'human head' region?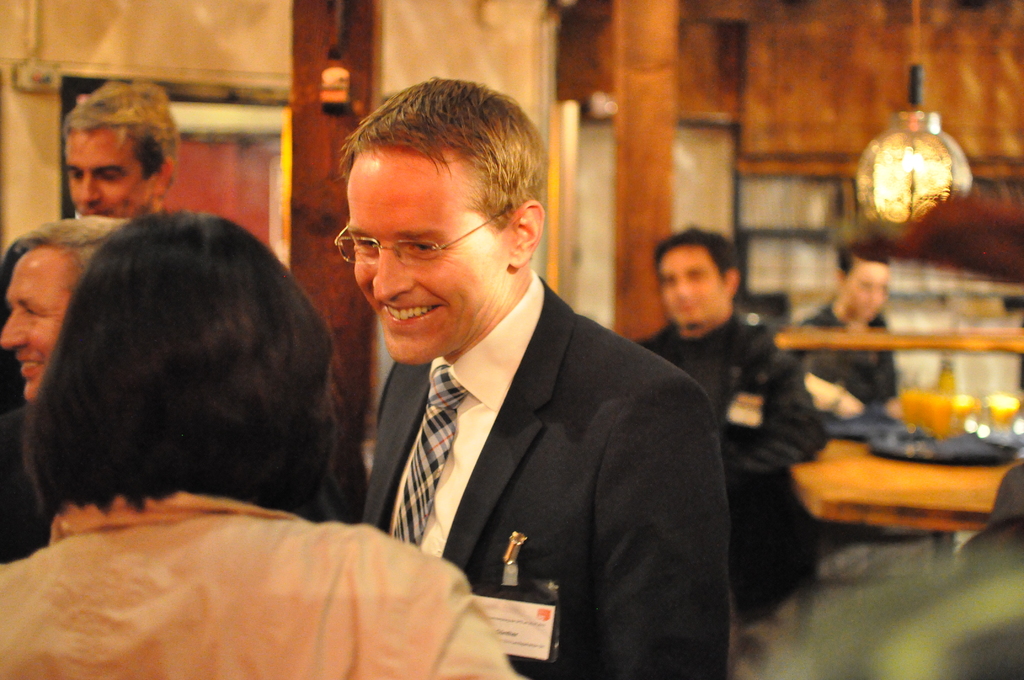
(x1=651, y1=225, x2=742, y2=329)
